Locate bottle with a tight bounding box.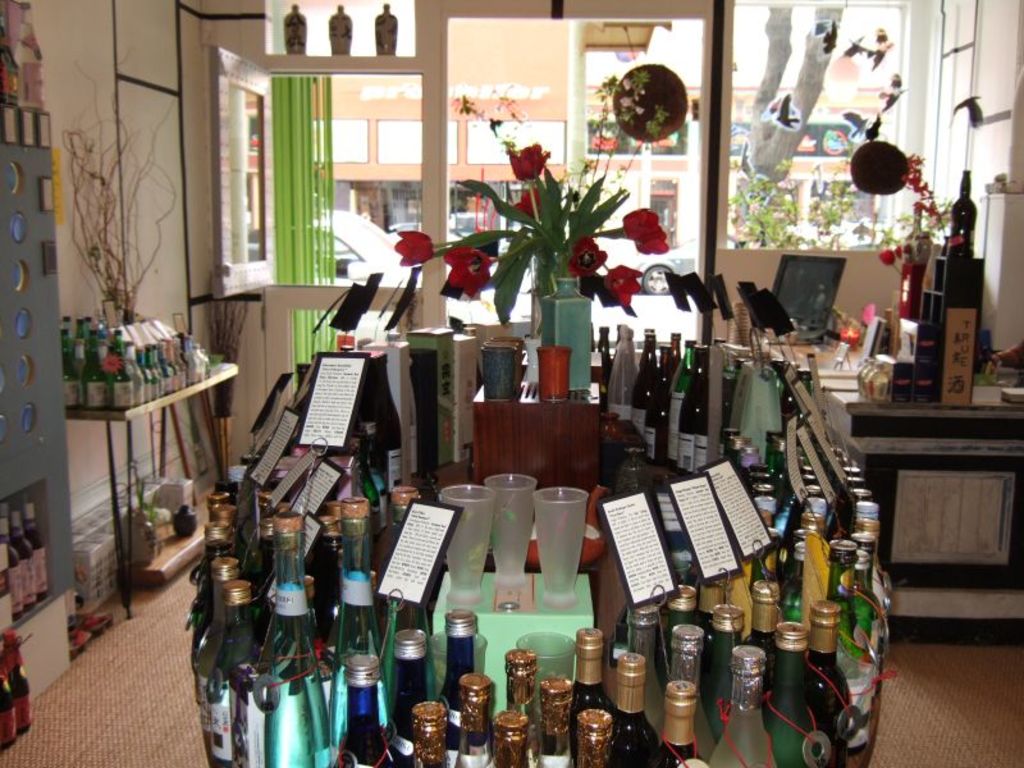
Rect(535, 673, 573, 767).
